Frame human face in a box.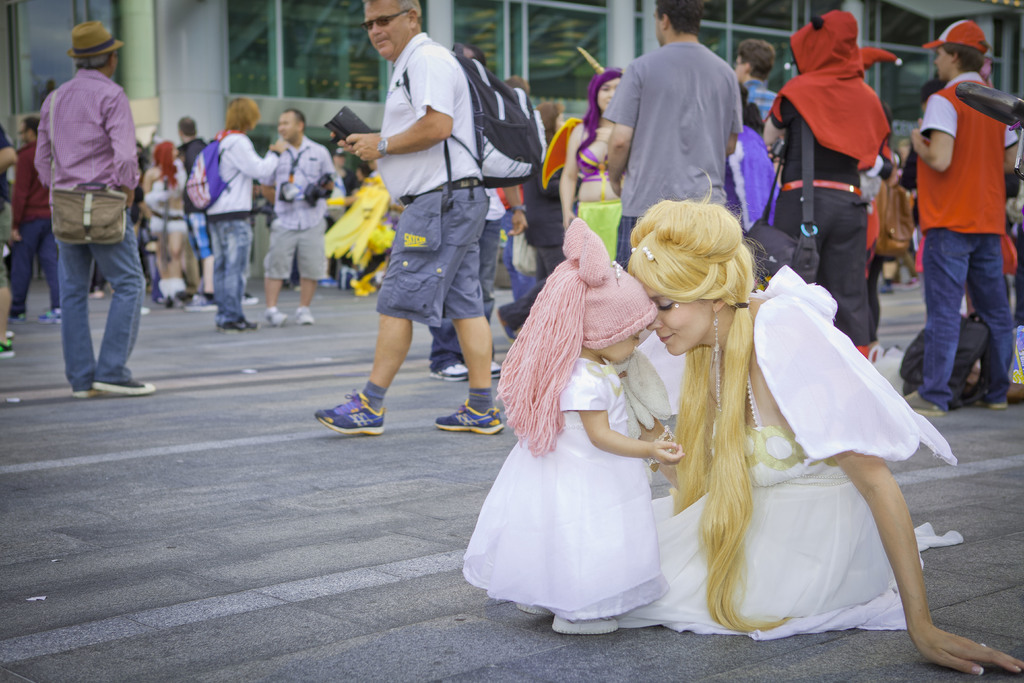
<bbox>601, 329, 647, 362</bbox>.
